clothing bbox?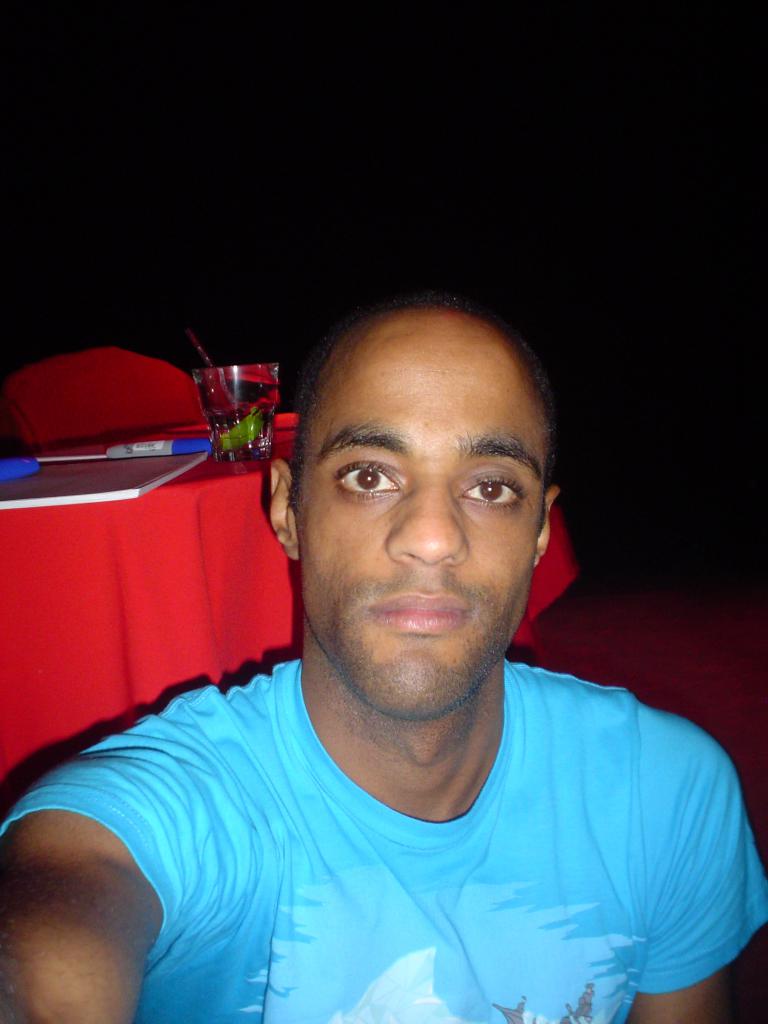
<box>17,637,767,1015</box>
